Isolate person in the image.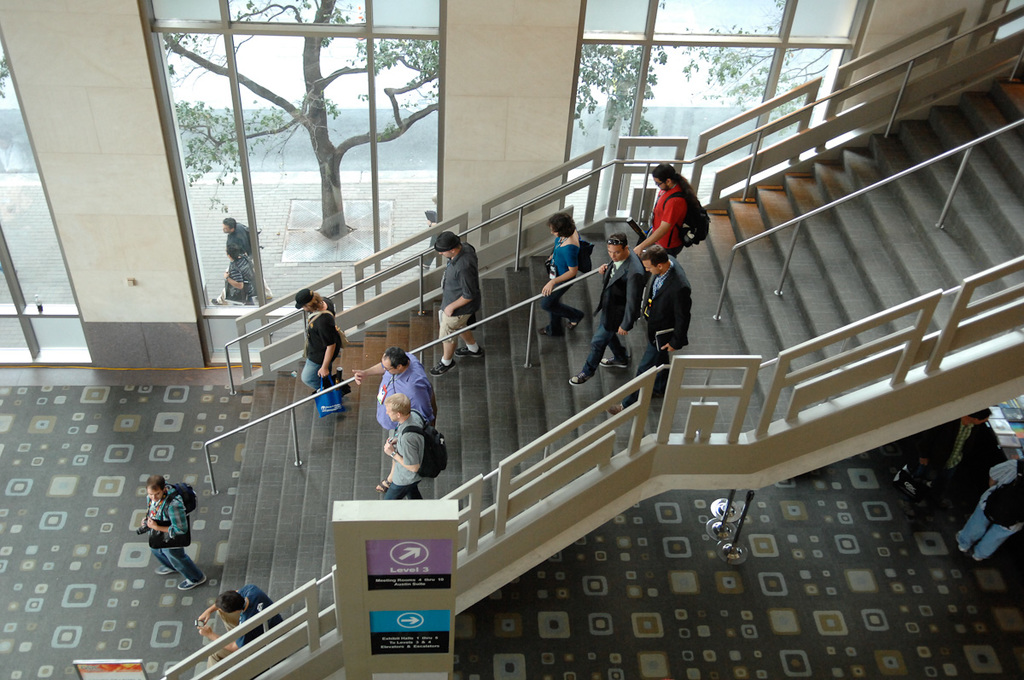
Isolated region: bbox(622, 161, 707, 266).
